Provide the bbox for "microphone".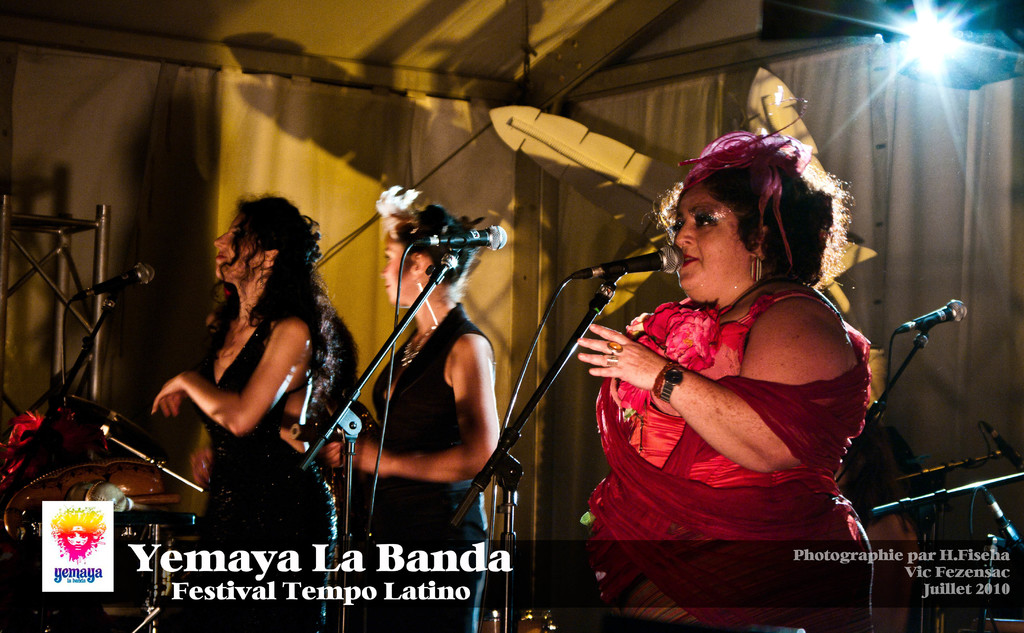
detection(886, 292, 965, 362).
